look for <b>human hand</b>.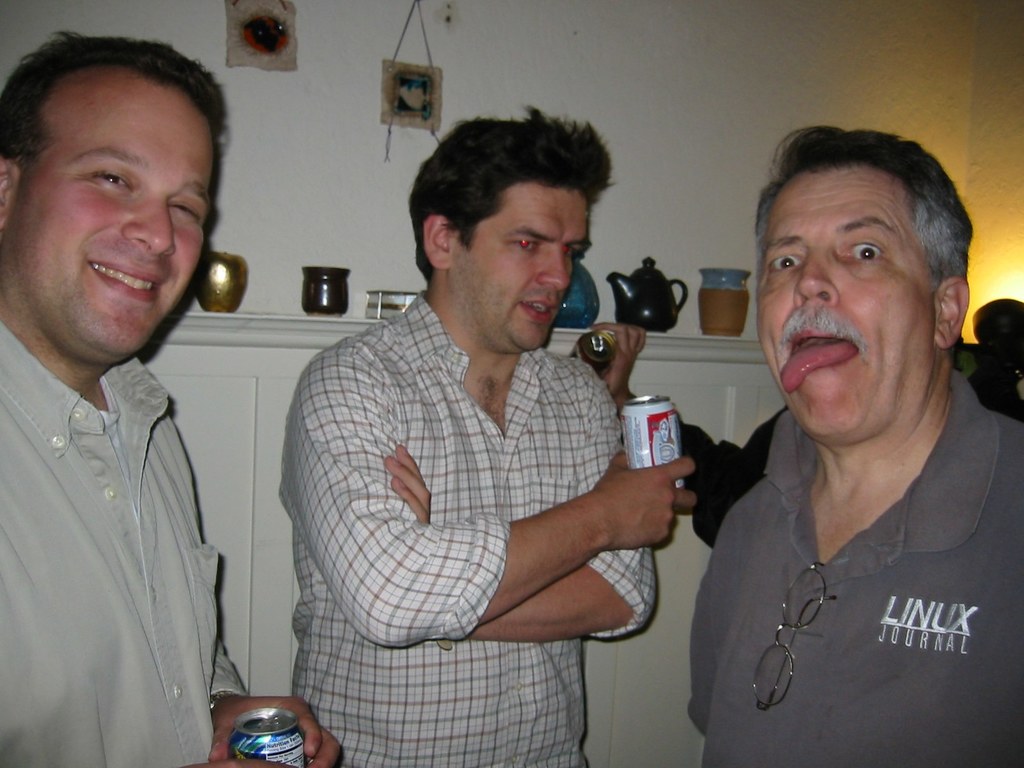
Found: 188 758 276 767.
